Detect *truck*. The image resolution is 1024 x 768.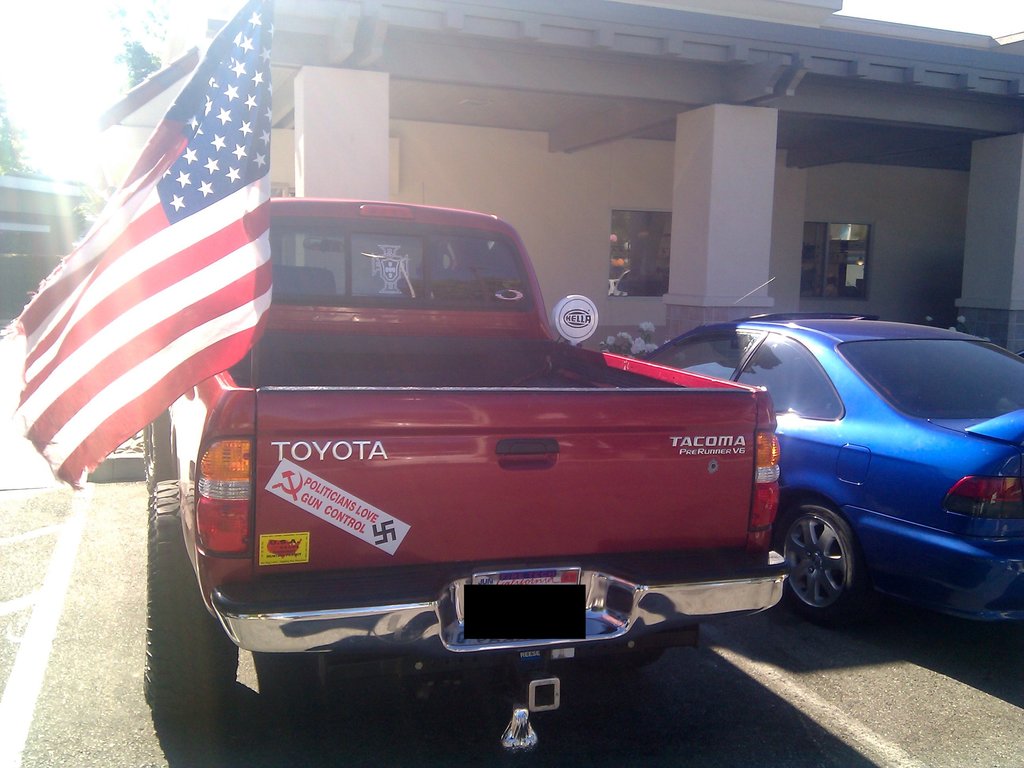
crop(176, 200, 909, 718).
